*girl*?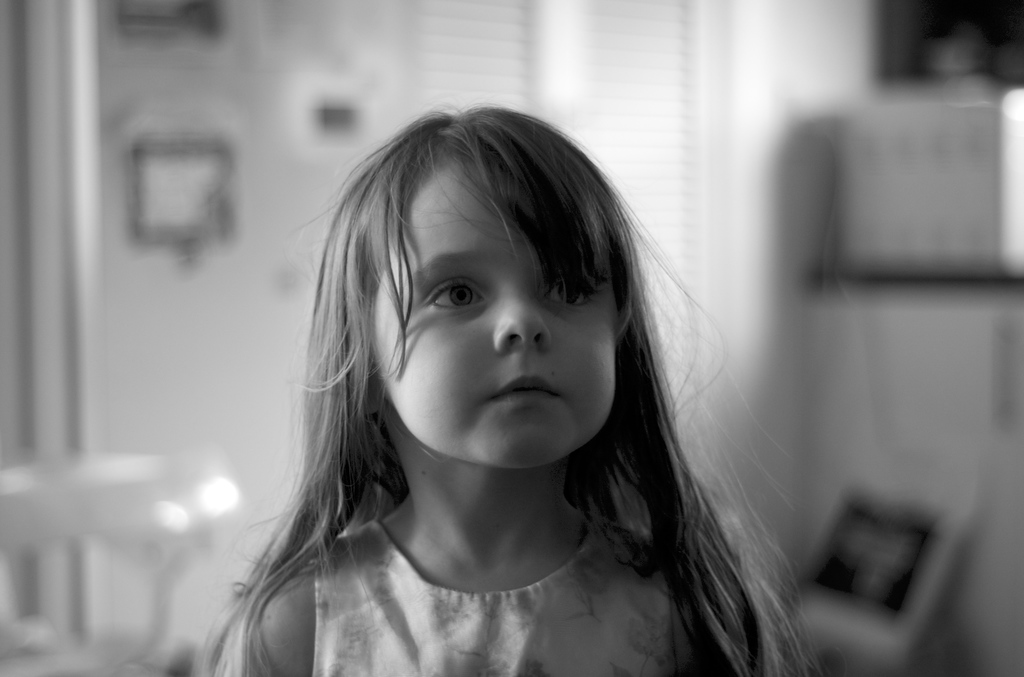
[left=197, top=108, right=832, bottom=676]
